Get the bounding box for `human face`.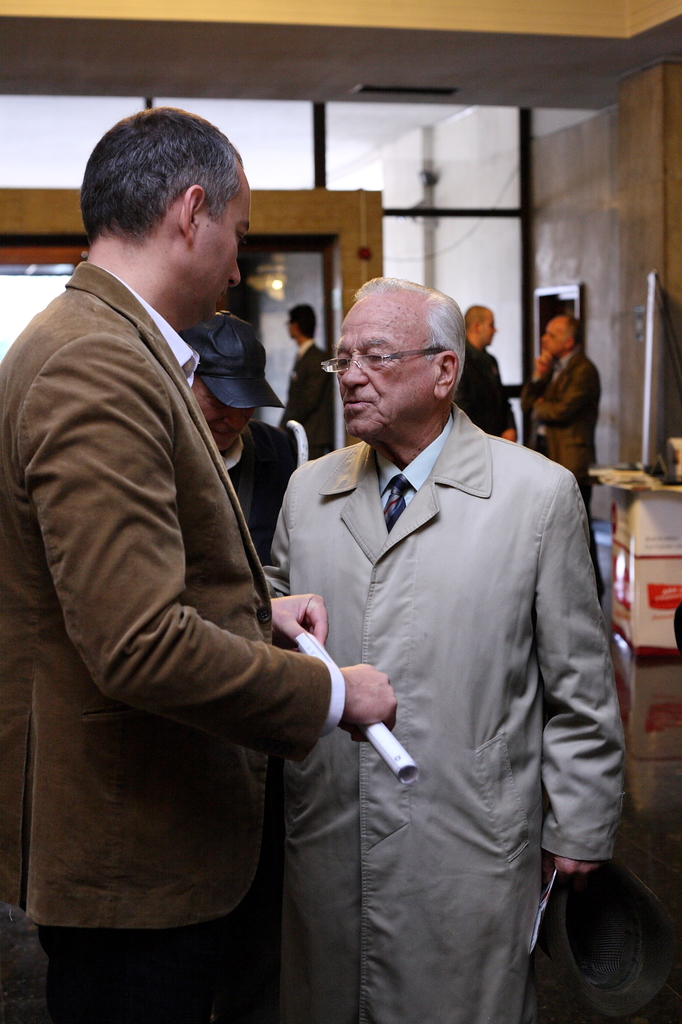
box(329, 309, 418, 431).
